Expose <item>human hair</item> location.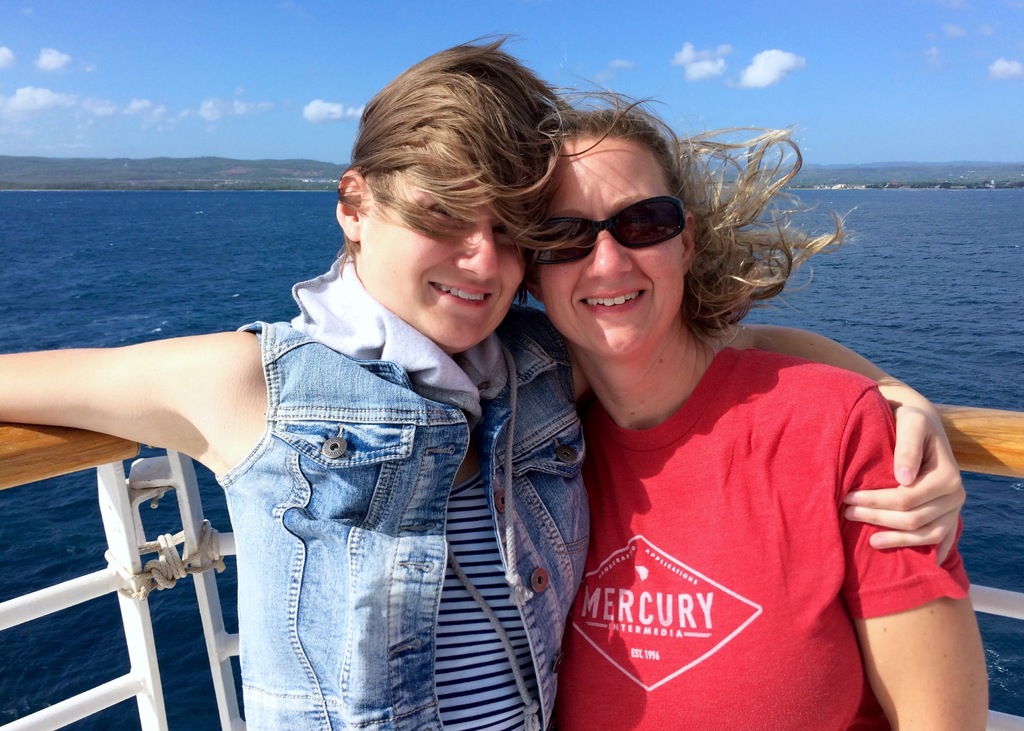
Exposed at detection(356, 38, 569, 248).
